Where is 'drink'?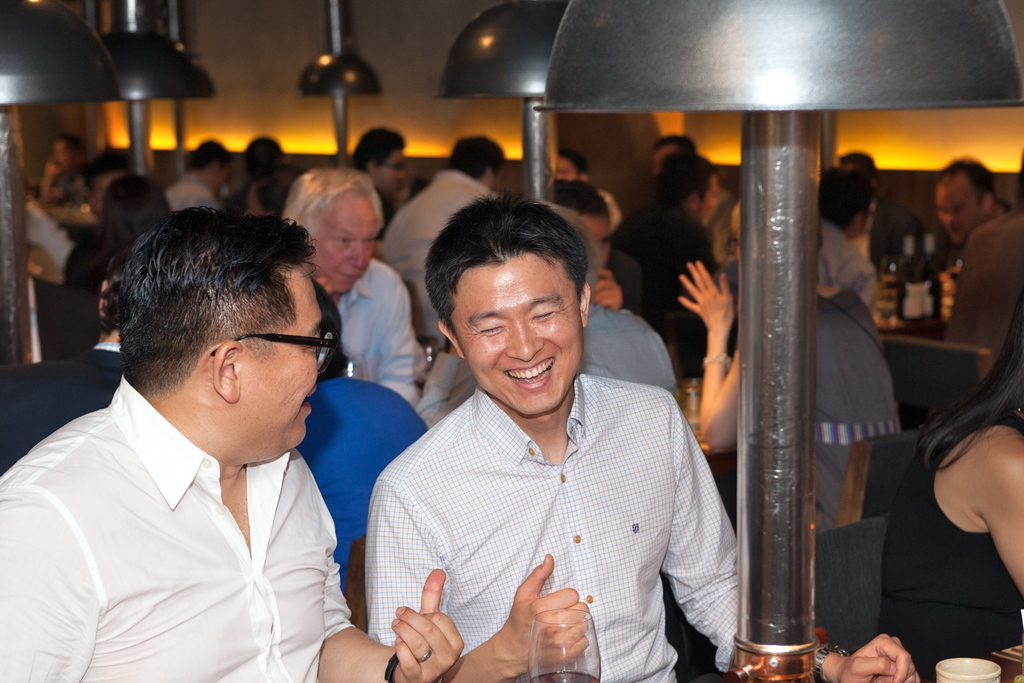
Rect(536, 670, 598, 682).
